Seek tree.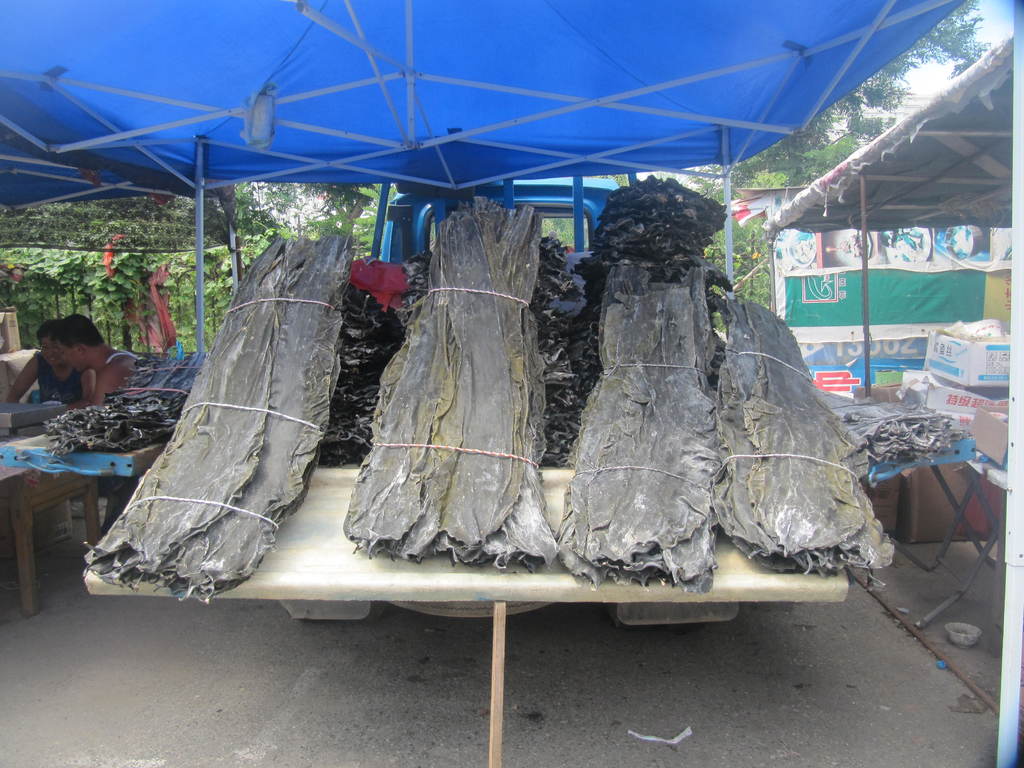
bbox=(106, 190, 208, 357).
